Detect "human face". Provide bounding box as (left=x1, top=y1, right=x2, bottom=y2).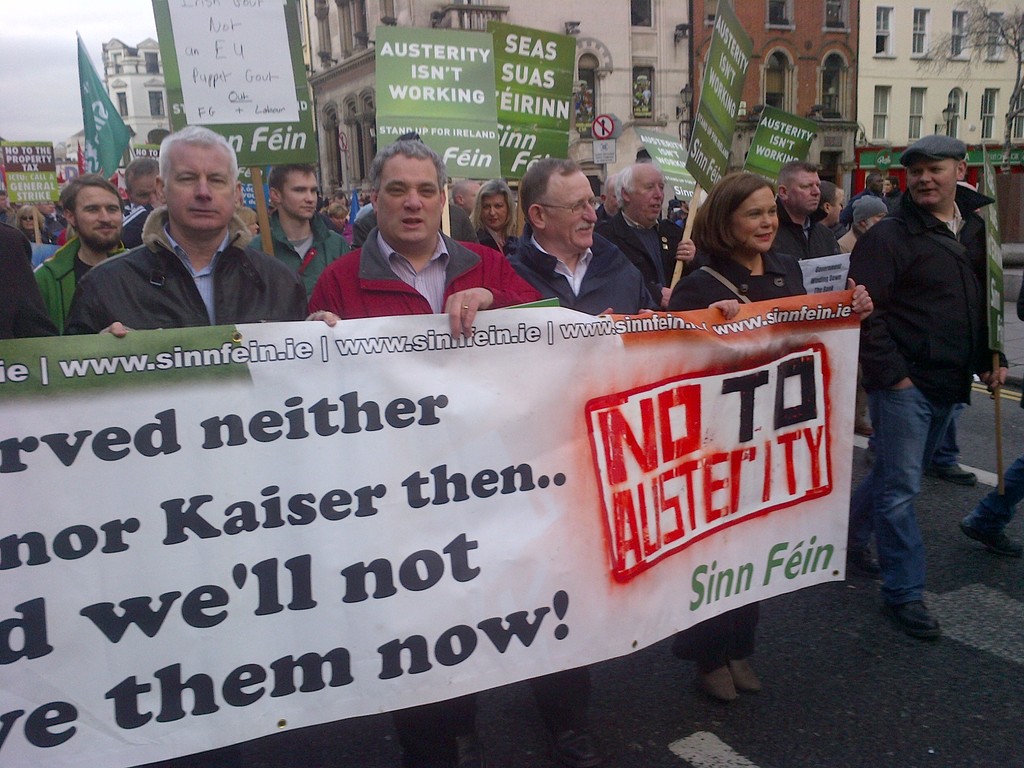
(left=792, top=172, right=820, bottom=212).
